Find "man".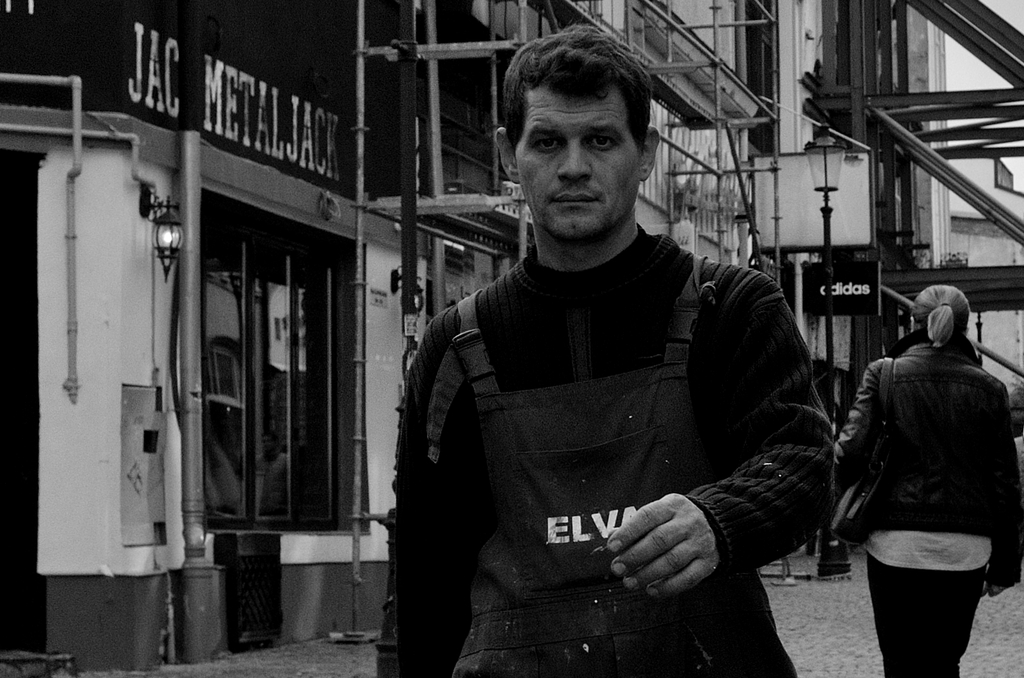
left=416, top=48, right=856, bottom=673.
